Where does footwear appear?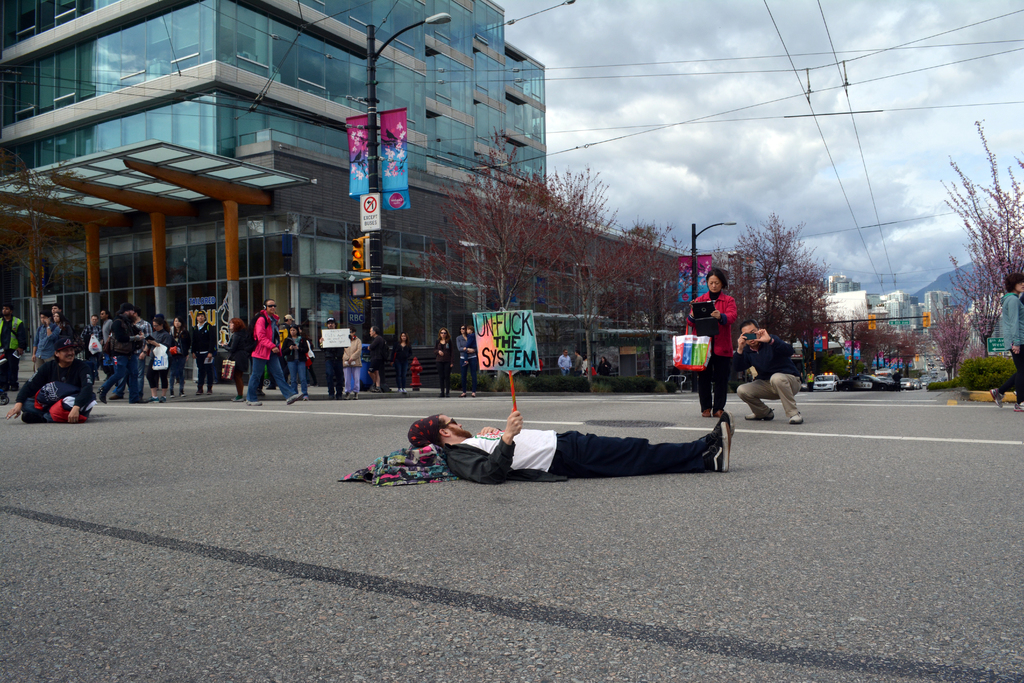
Appears at (286,393,301,404).
